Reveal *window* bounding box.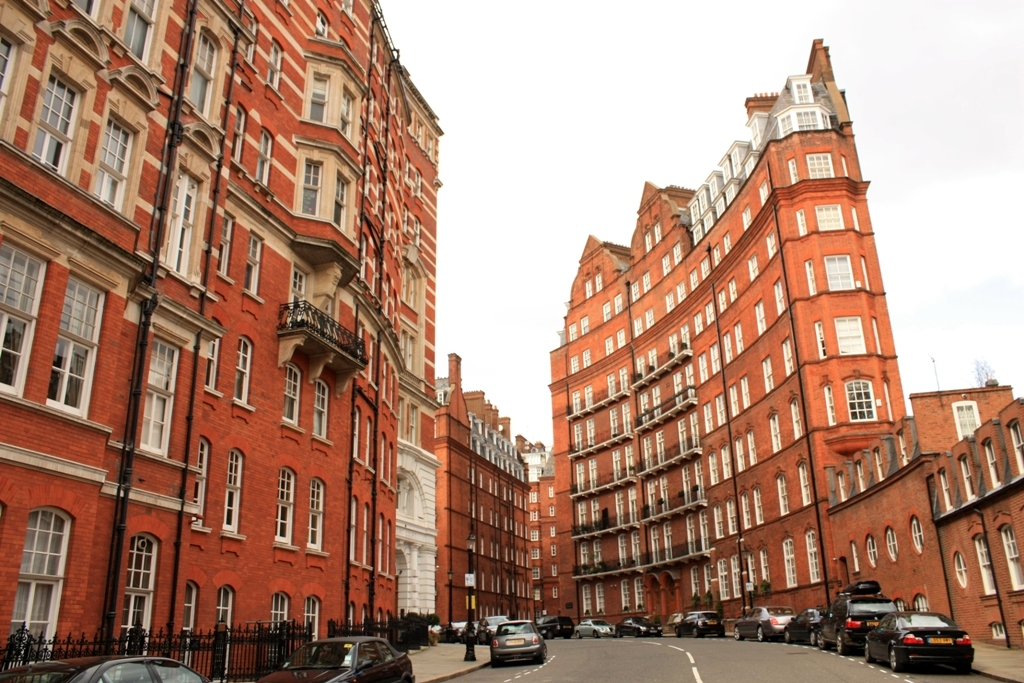
Revealed: left=808, top=531, right=823, bottom=582.
